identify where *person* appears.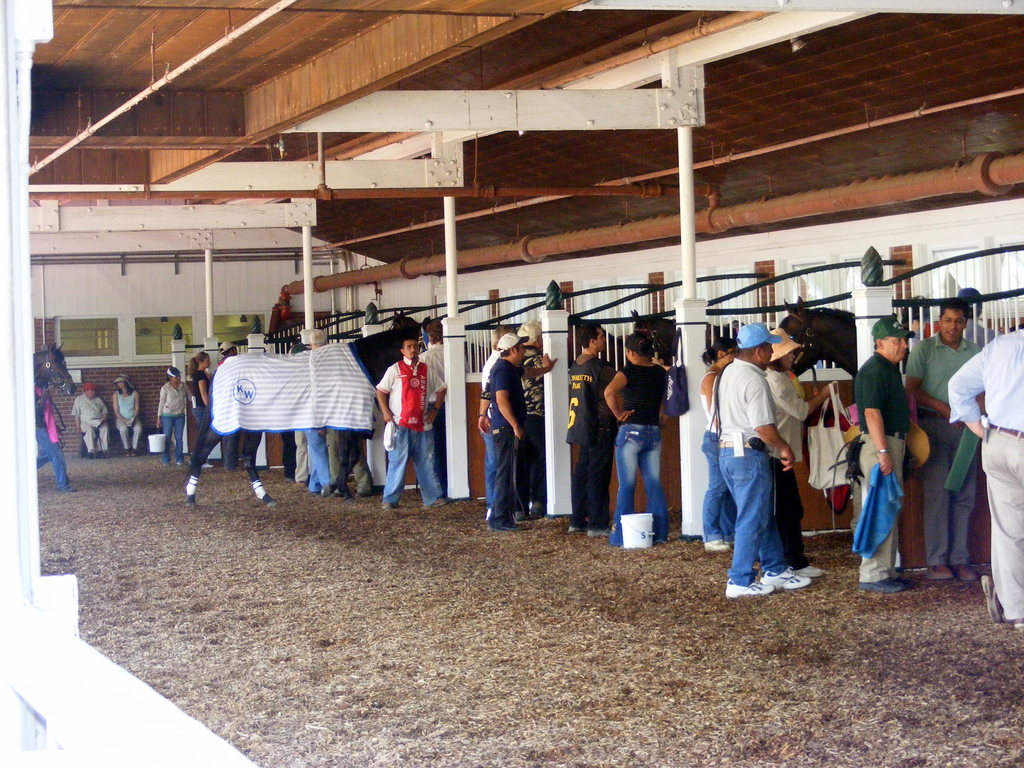
Appears at (154, 362, 200, 468).
